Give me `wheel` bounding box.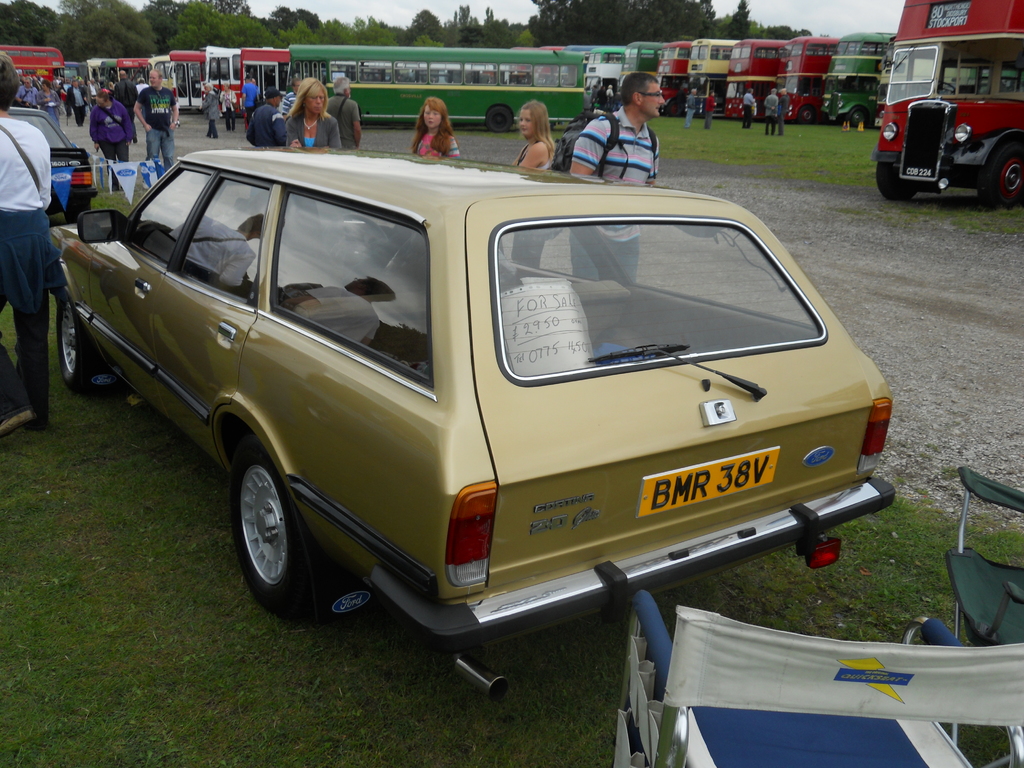
BBox(797, 104, 817, 125).
